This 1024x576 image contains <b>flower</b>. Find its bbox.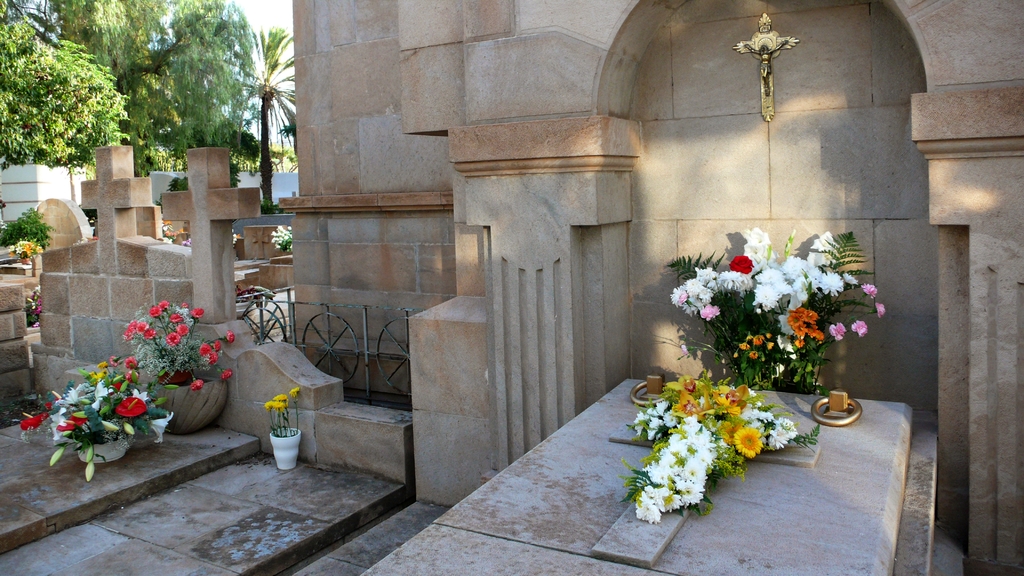
(222, 367, 237, 380).
